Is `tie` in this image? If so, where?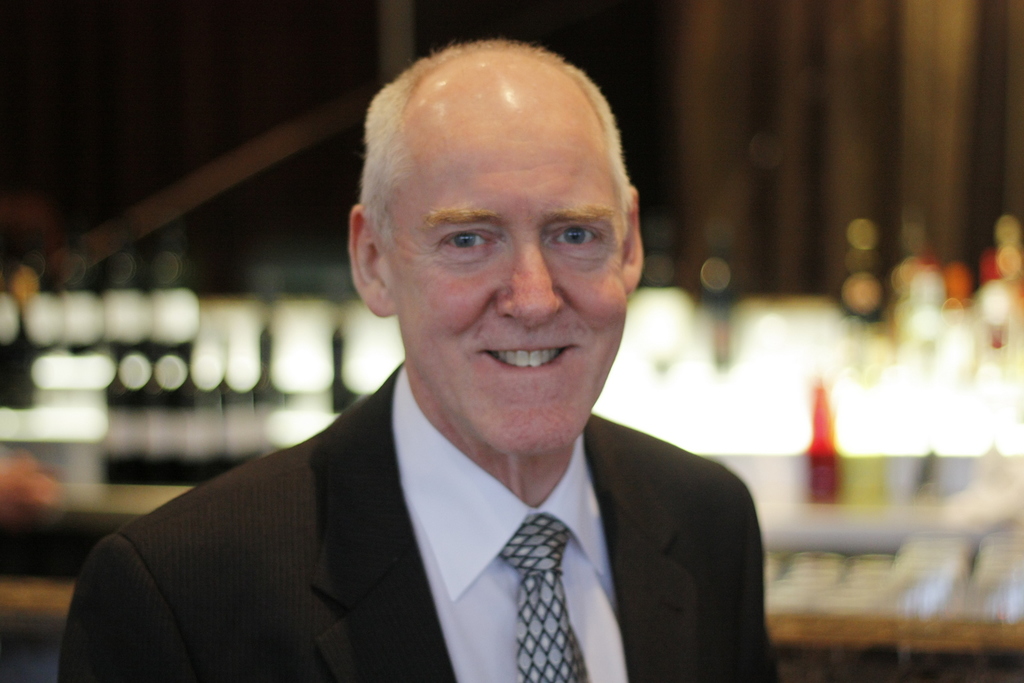
Yes, at x1=500, y1=508, x2=592, y2=682.
